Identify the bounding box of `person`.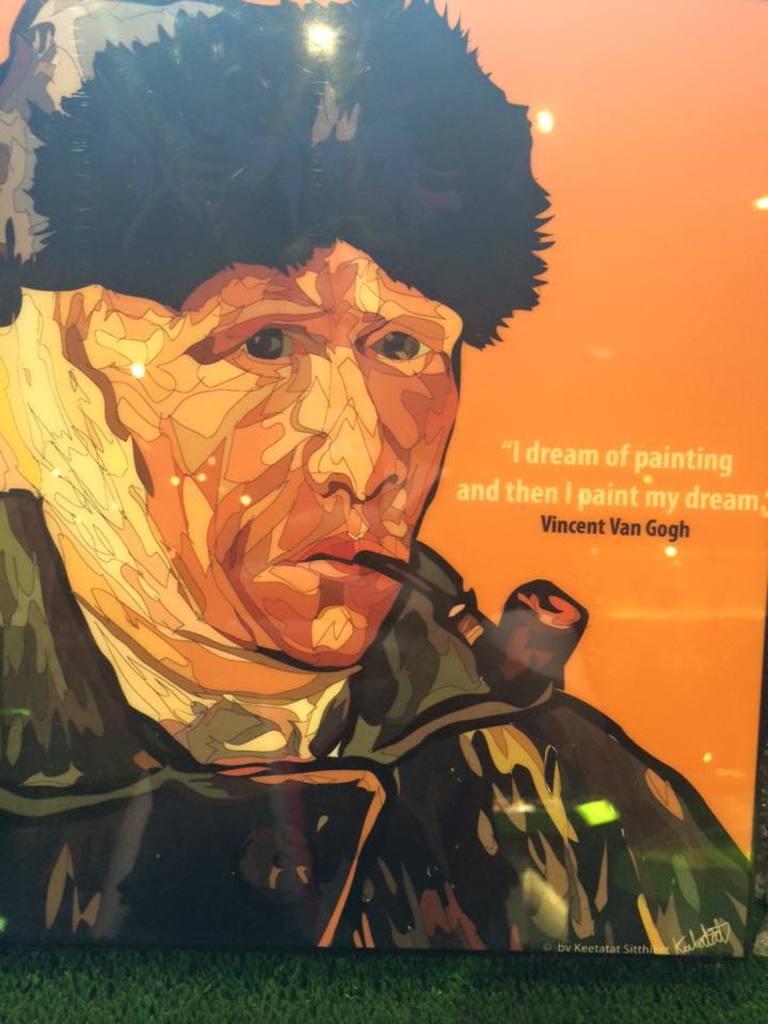
box(0, 0, 754, 959).
